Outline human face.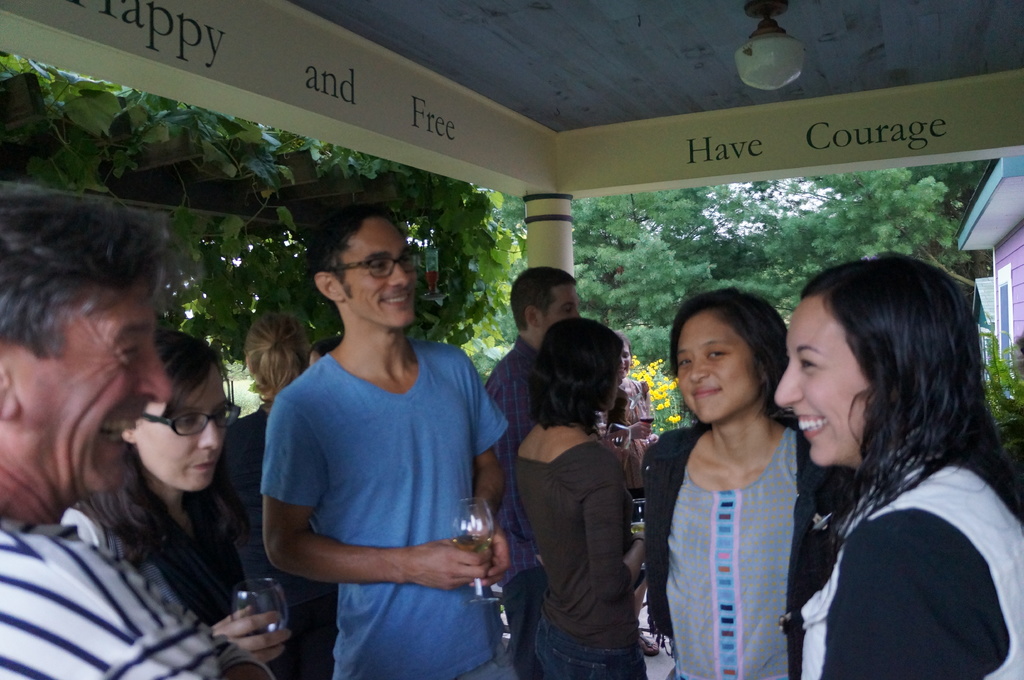
Outline: region(340, 217, 413, 331).
